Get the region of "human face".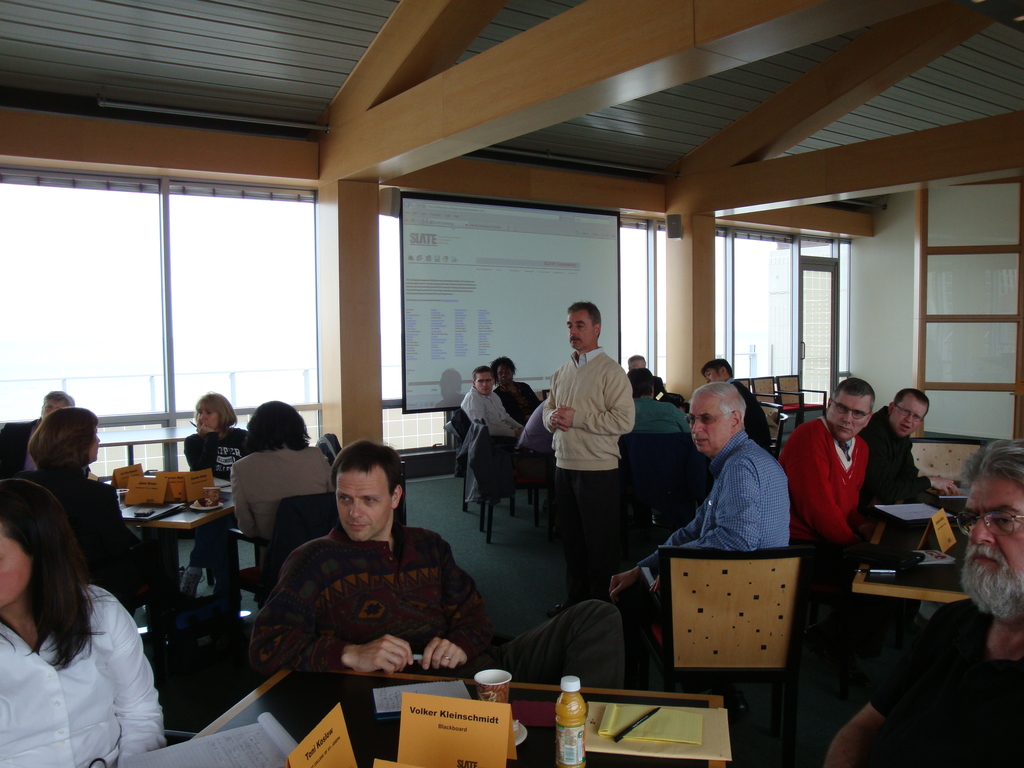
(x1=890, y1=397, x2=926, y2=442).
